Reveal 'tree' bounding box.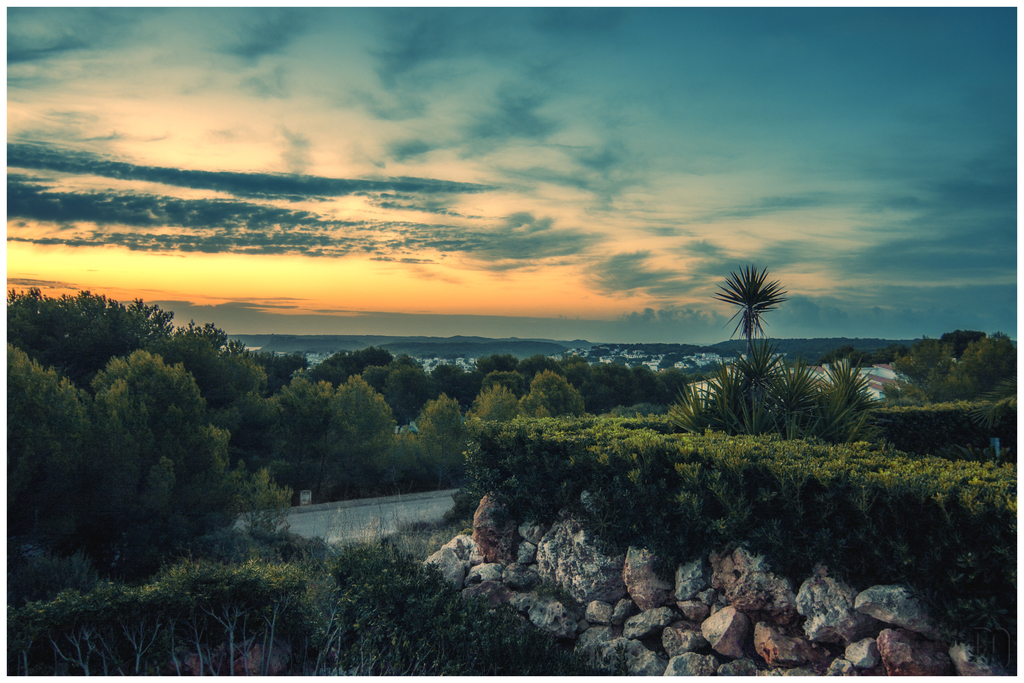
Revealed: l=15, t=288, r=246, b=395.
